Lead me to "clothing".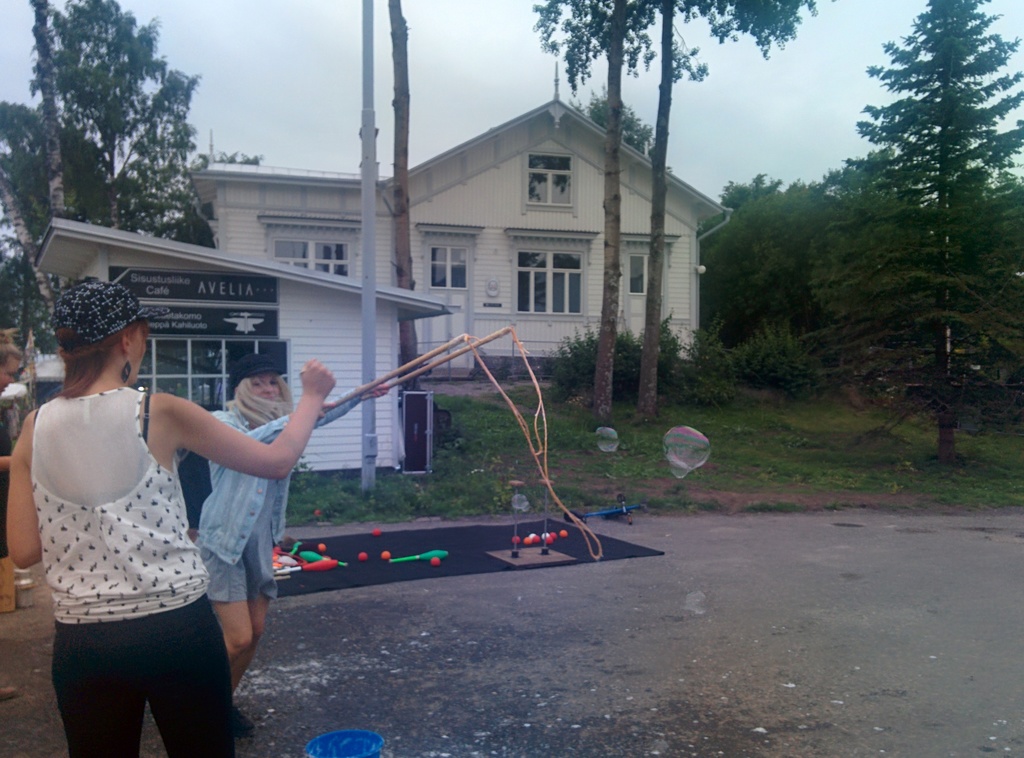
Lead to l=19, t=387, r=243, b=757.
